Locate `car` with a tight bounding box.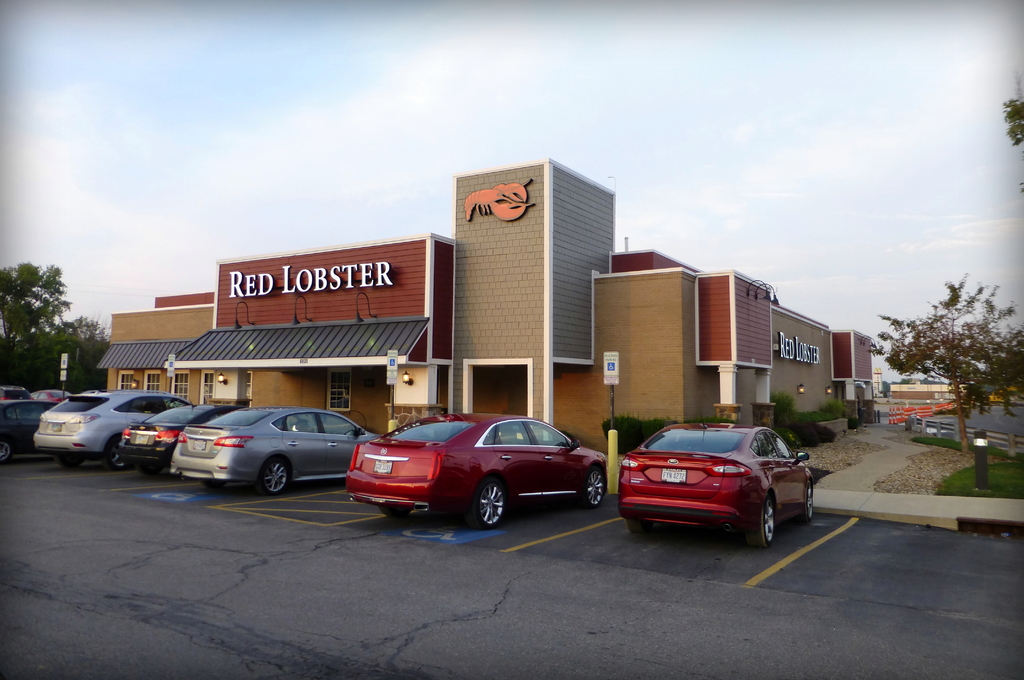
[0,387,29,401].
